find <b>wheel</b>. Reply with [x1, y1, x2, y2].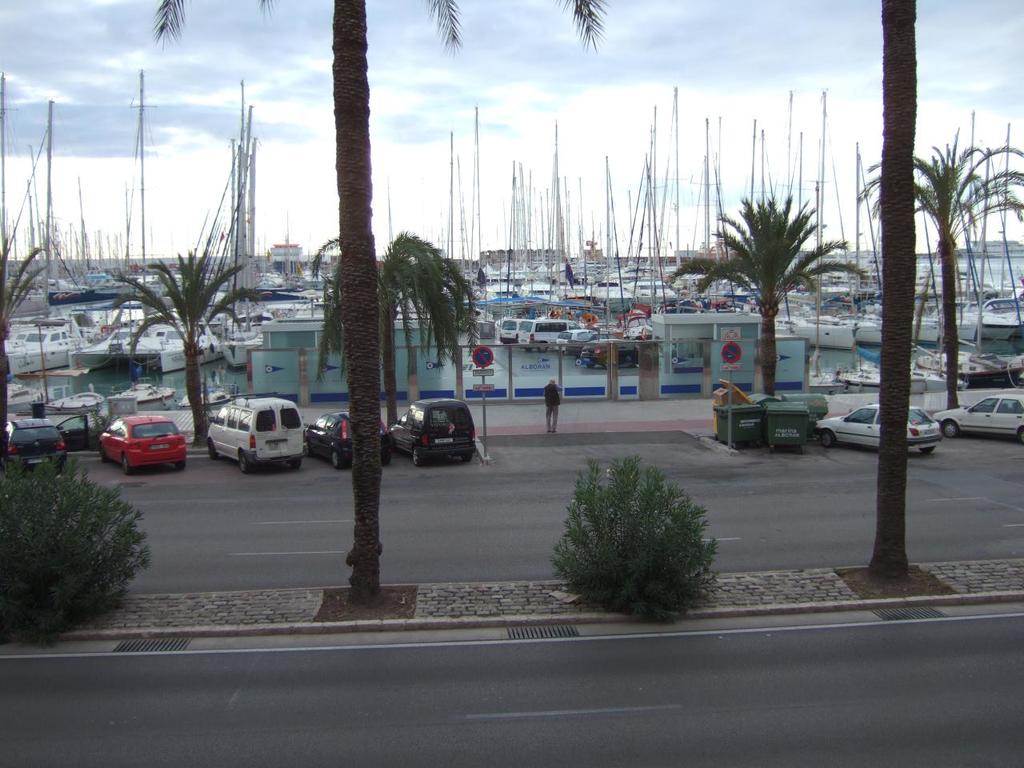
[206, 438, 220, 462].
